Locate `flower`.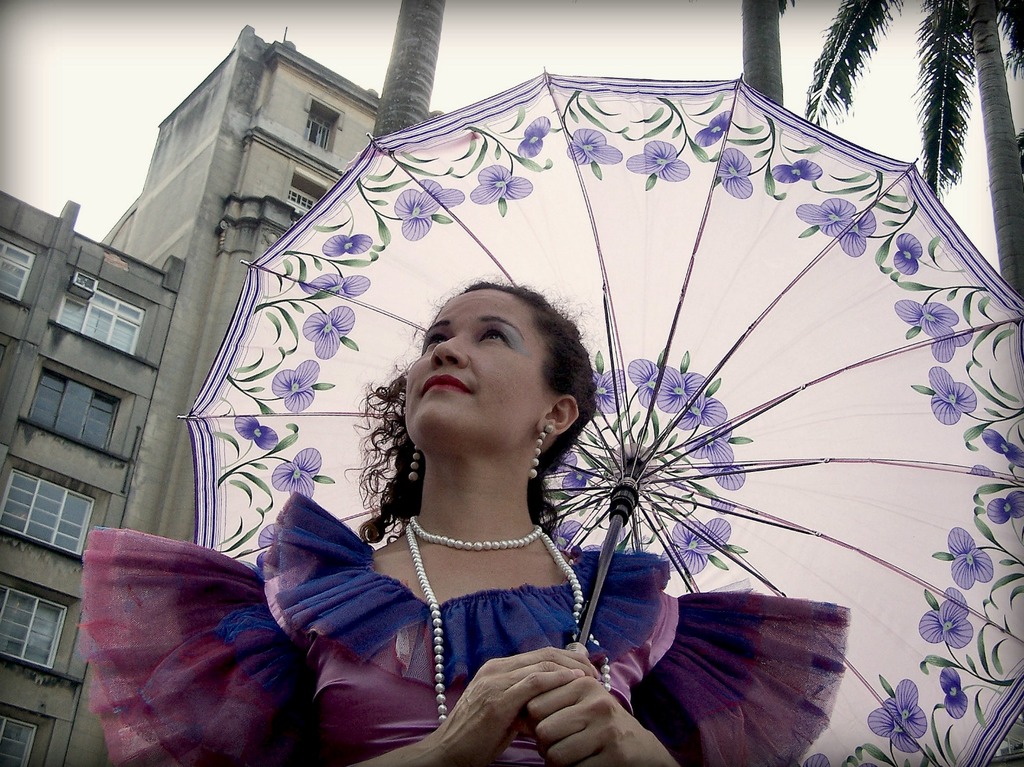
Bounding box: BBox(319, 233, 371, 252).
